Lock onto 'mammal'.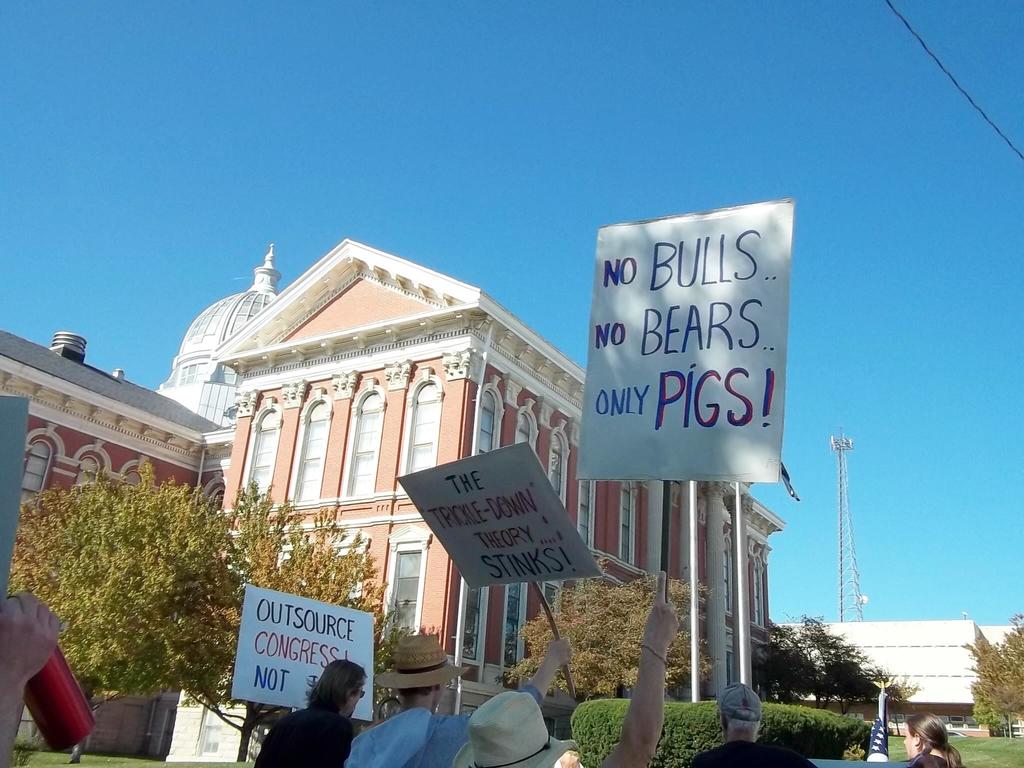
Locked: (x1=0, y1=586, x2=65, y2=767).
